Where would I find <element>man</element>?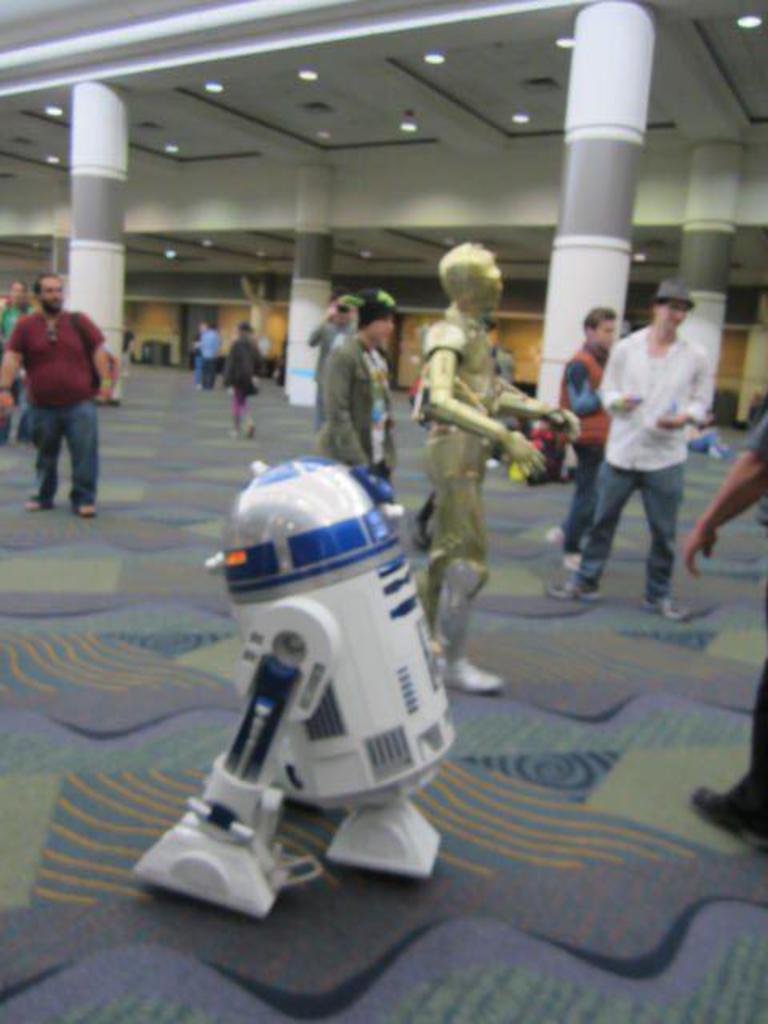
At 670, 400, 766, 859.
